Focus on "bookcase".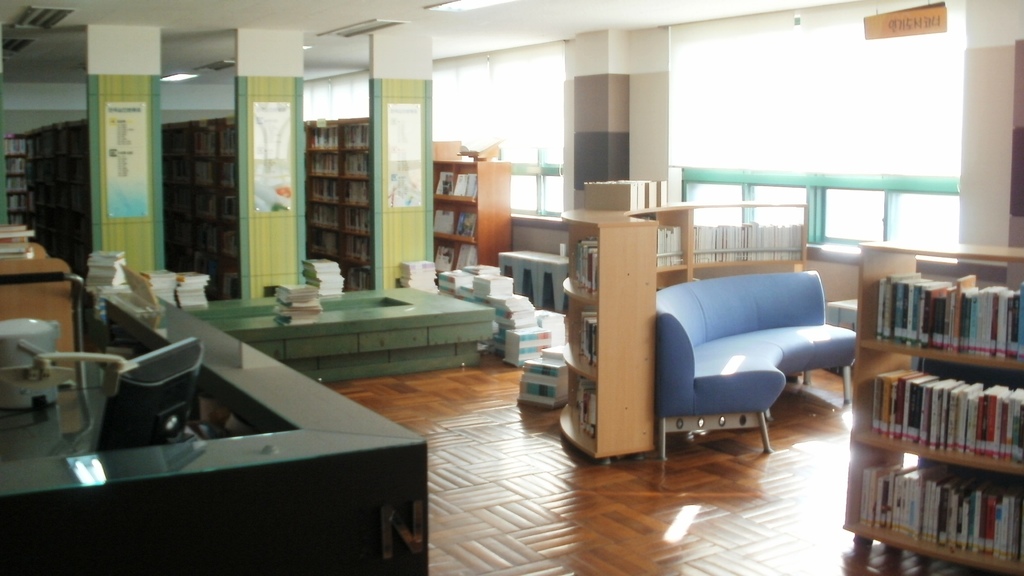
Focused at rect(163, 111, 238, 303).
